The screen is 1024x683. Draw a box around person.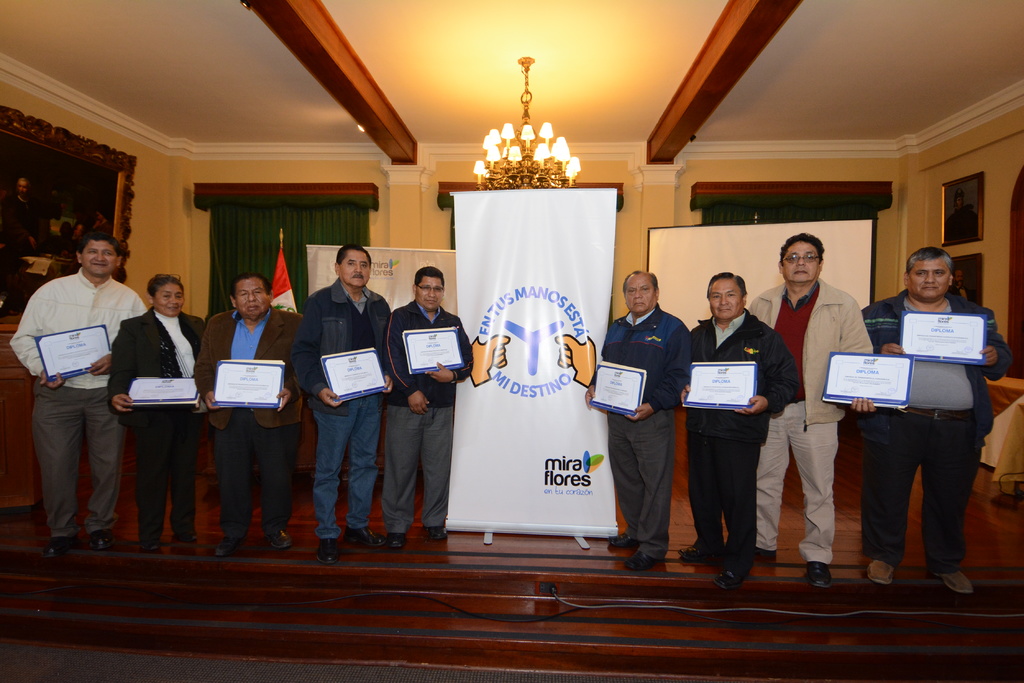
(1,177,45,245).
